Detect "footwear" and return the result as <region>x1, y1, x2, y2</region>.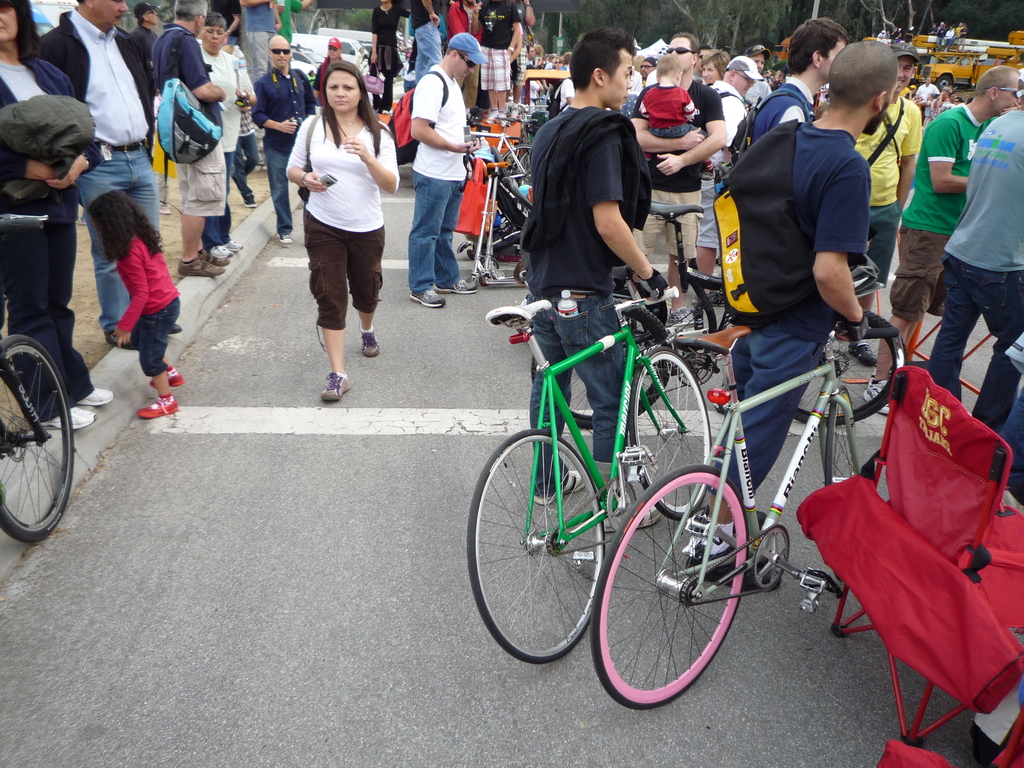
<region>844, 331, 881, 364</region>.
